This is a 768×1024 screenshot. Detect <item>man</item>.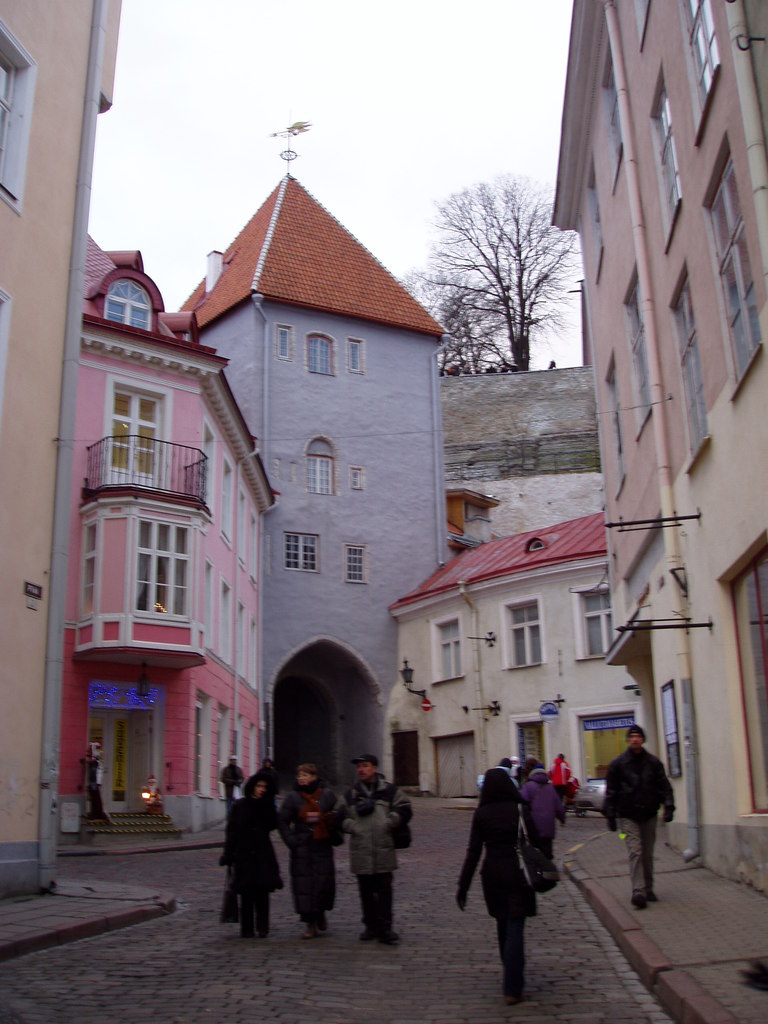
<bbox>602, 718, 682, 911</bbox>.
